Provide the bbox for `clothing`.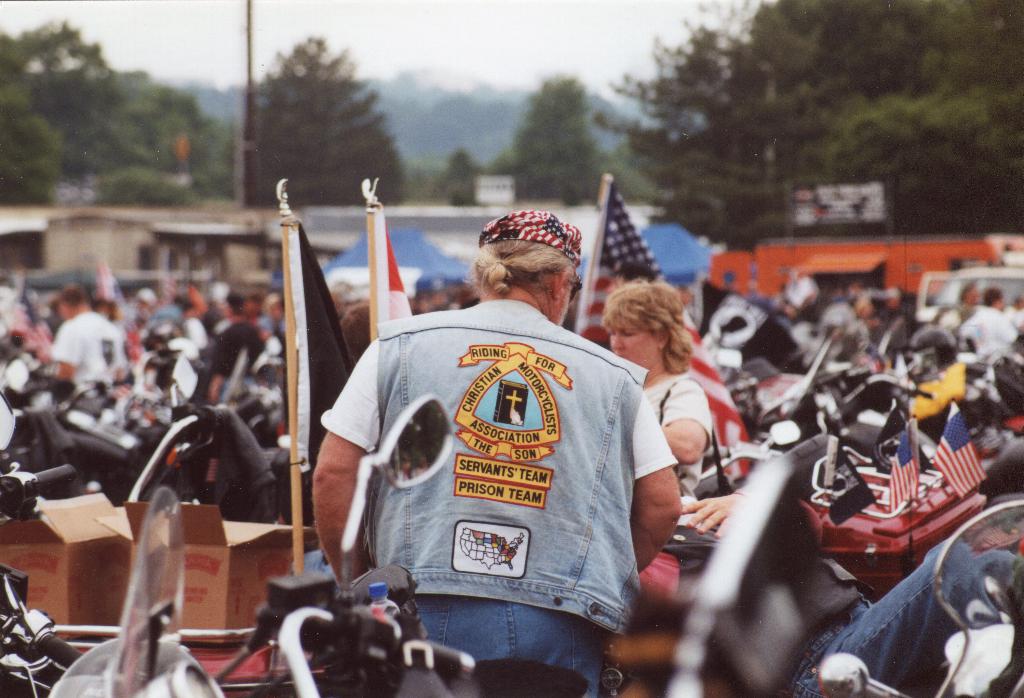
box=[312, 294, 687, 697].
